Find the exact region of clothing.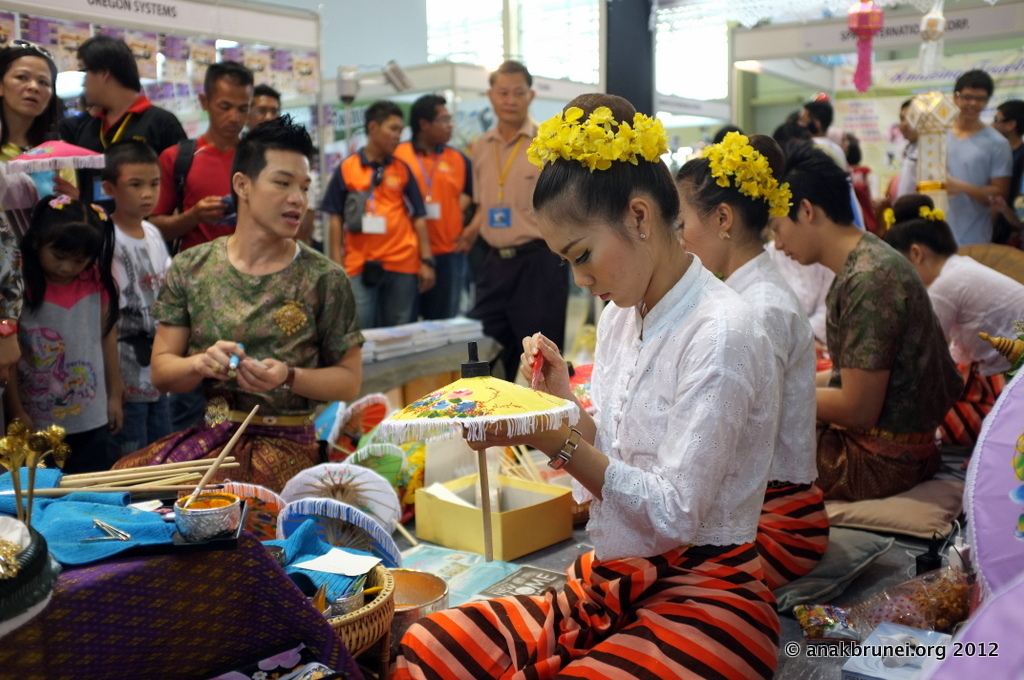
Exact region: <box>316,146,429,333</box>.
